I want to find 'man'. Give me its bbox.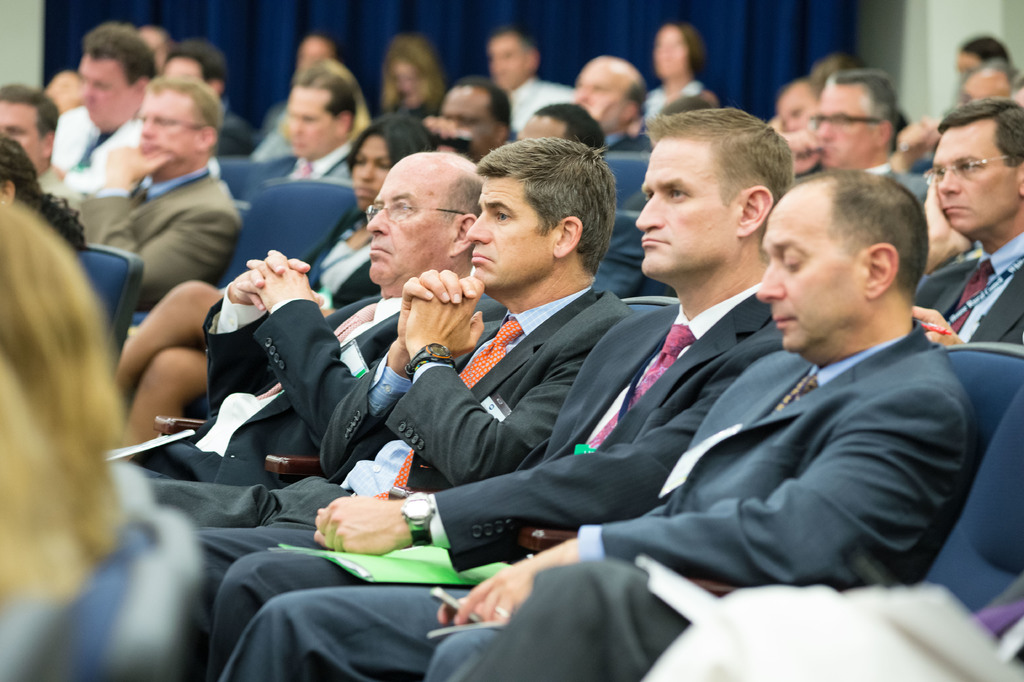
pyautogui.locateOnScreen(124, 151, 508, 681).
